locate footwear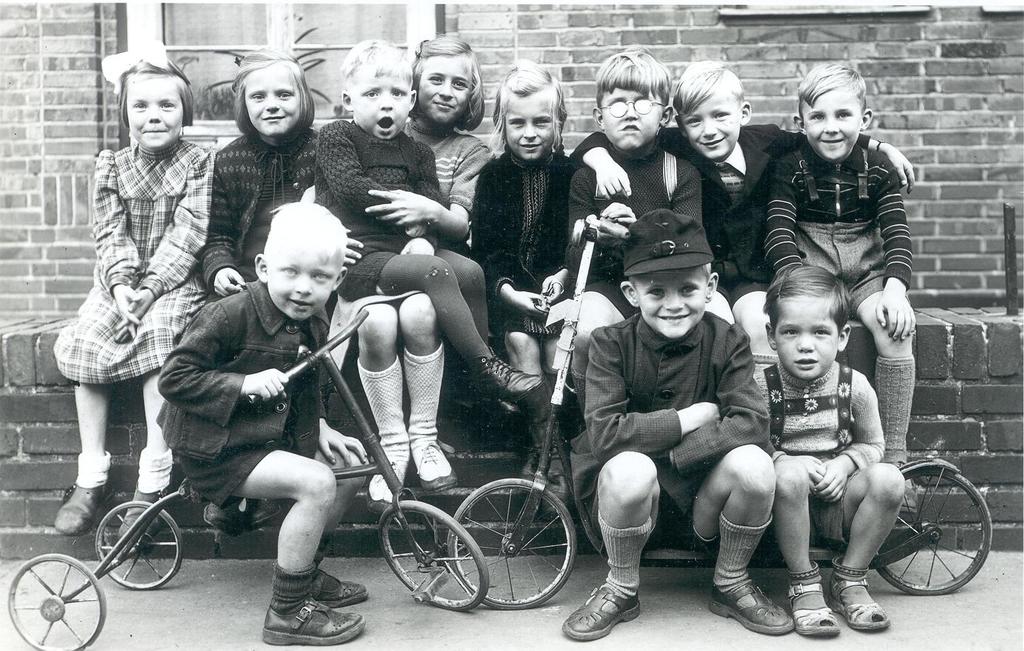
<region>310, 567, 367, 610</region>
